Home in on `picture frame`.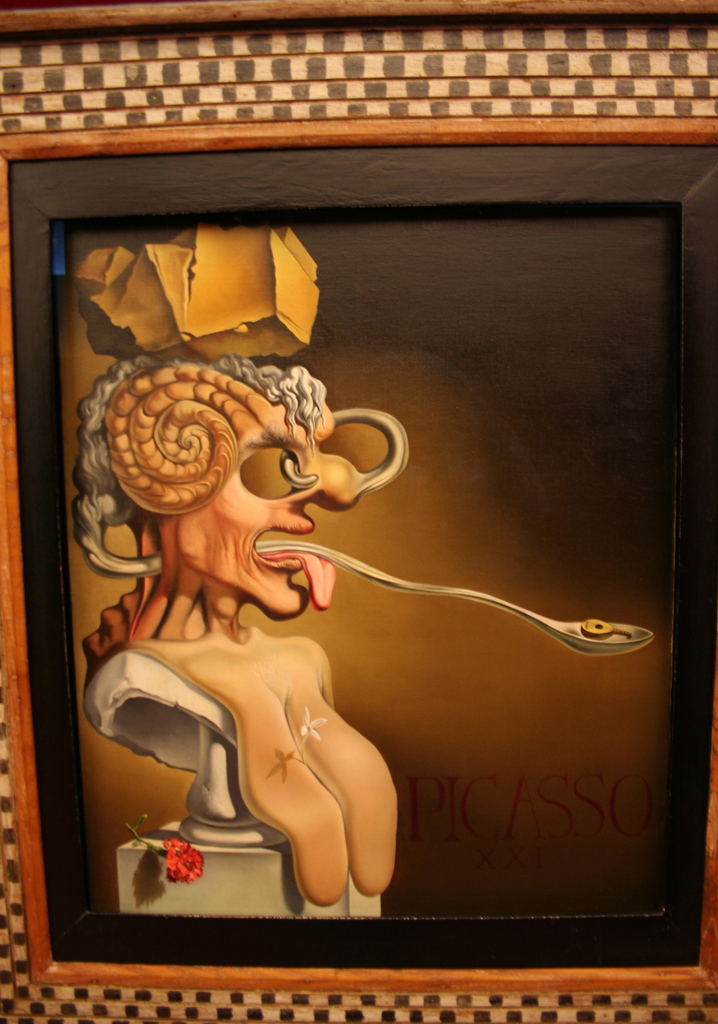
Homed in at (left=0, top=113, right=717, bottom=991).
